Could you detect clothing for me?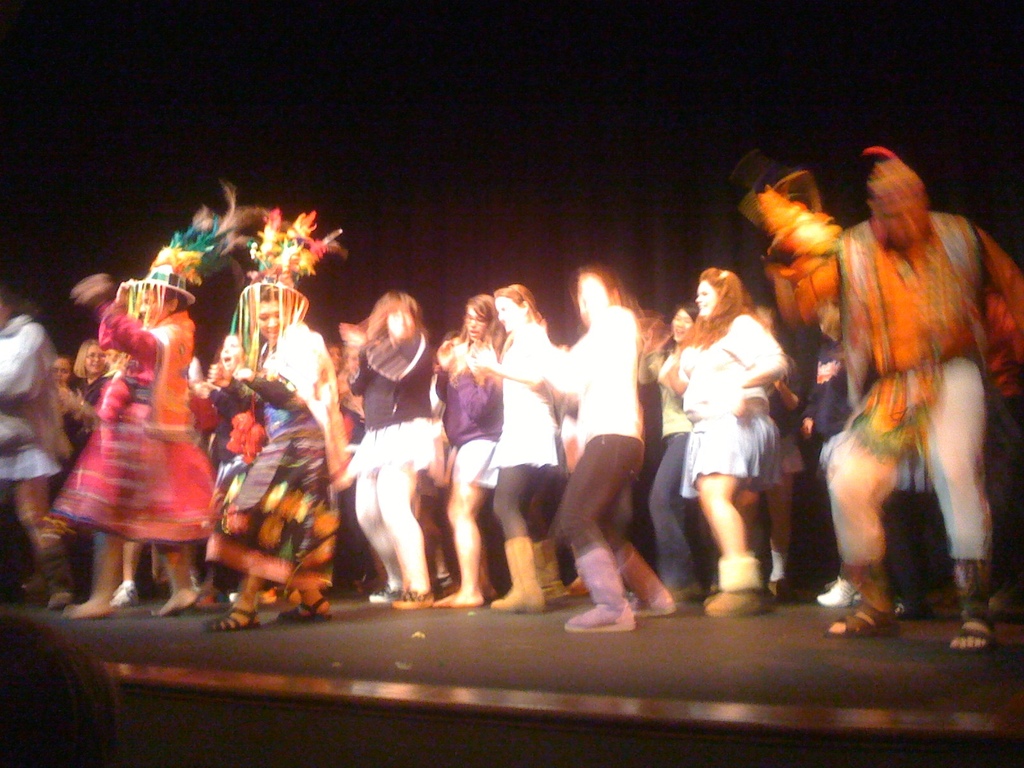
Detection result: region(0, 312, 68, 484).
